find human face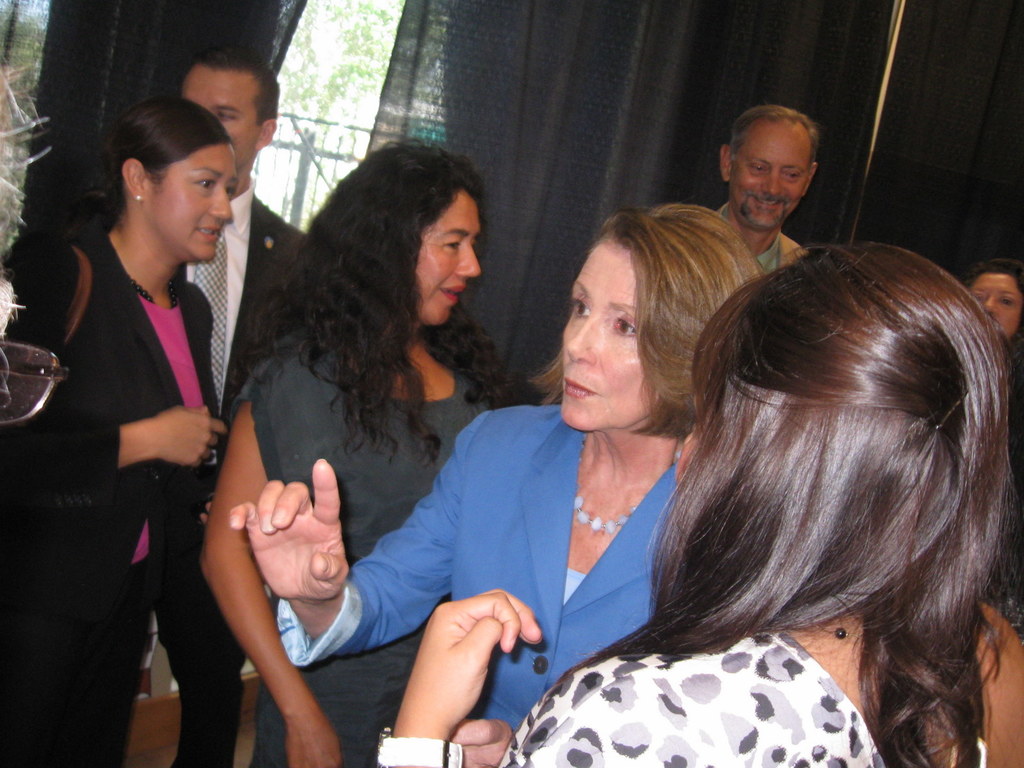
bbox=(730, 127, 808, 230)
